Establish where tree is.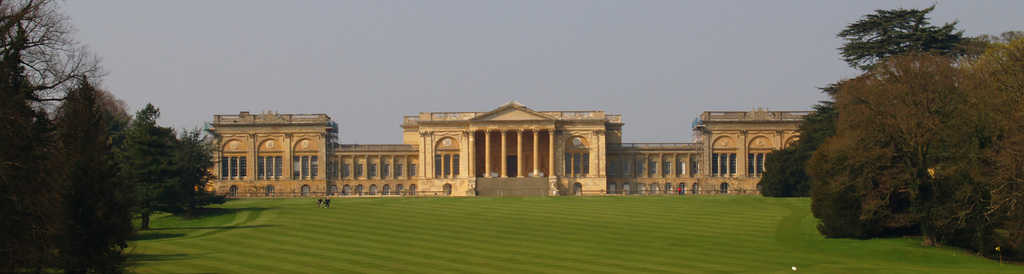
Established at 0,0,97,273.
